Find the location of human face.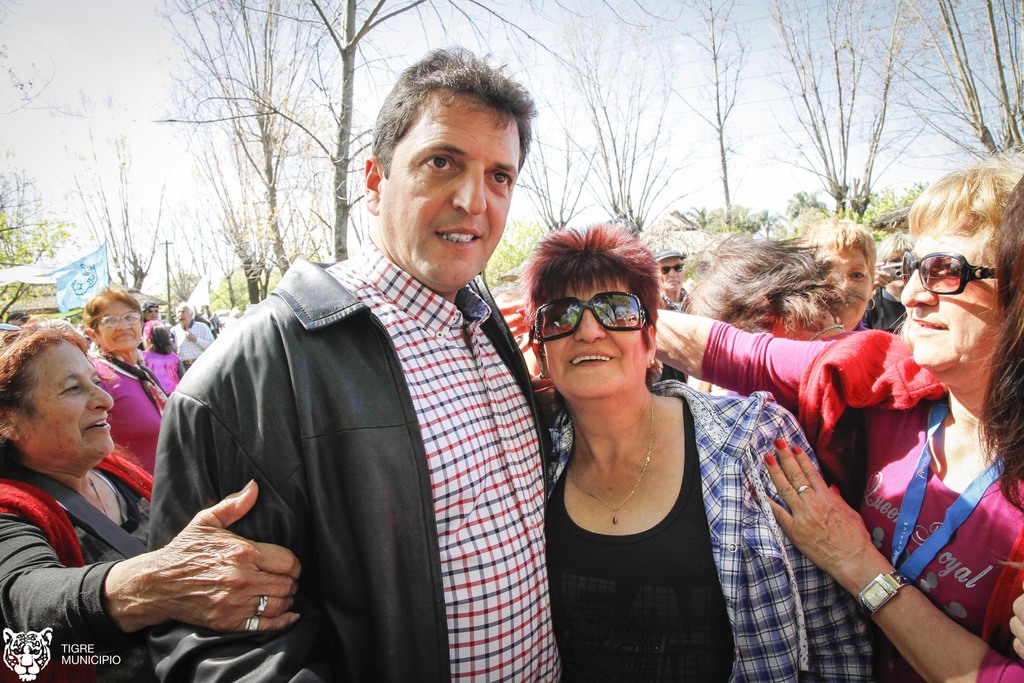
Location: 660, 257, 685, 291.
